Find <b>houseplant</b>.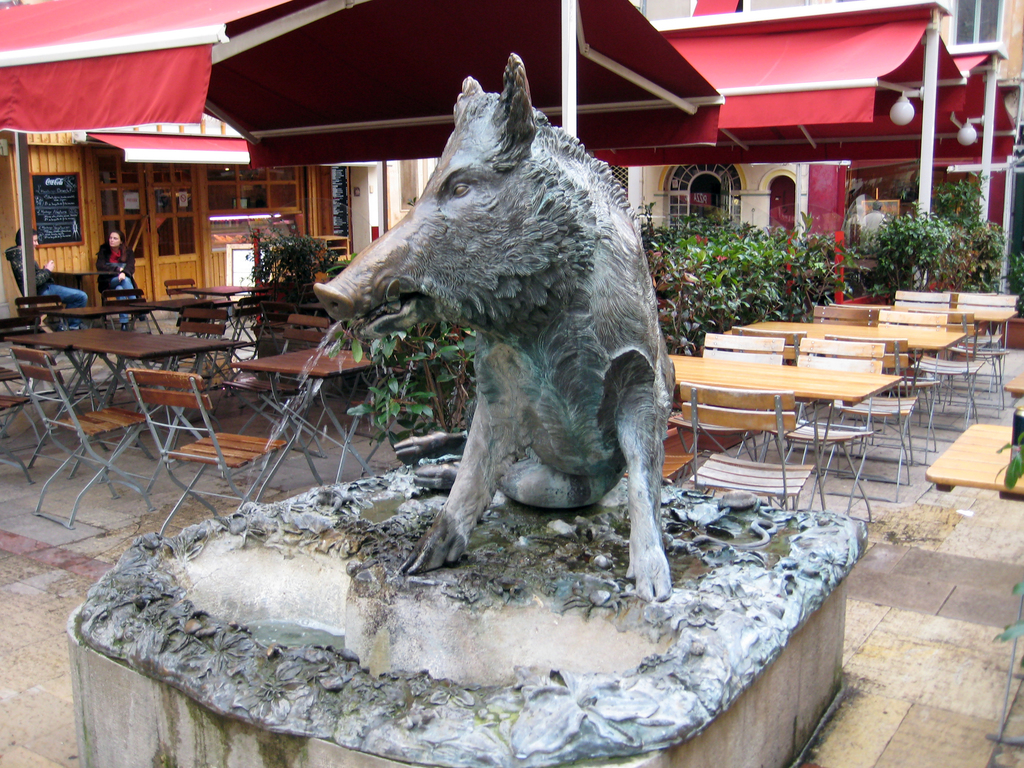
crop(330, 315, 492, 477).
